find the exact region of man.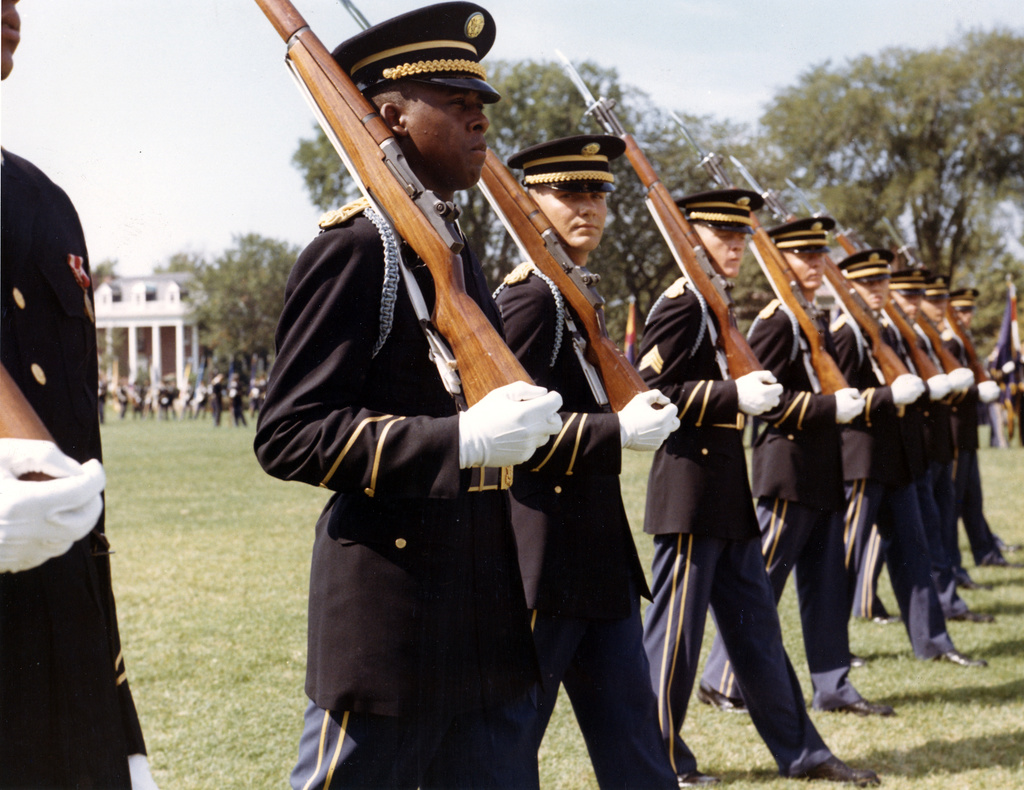
Exact region: [950, 286, 1023, 576].
